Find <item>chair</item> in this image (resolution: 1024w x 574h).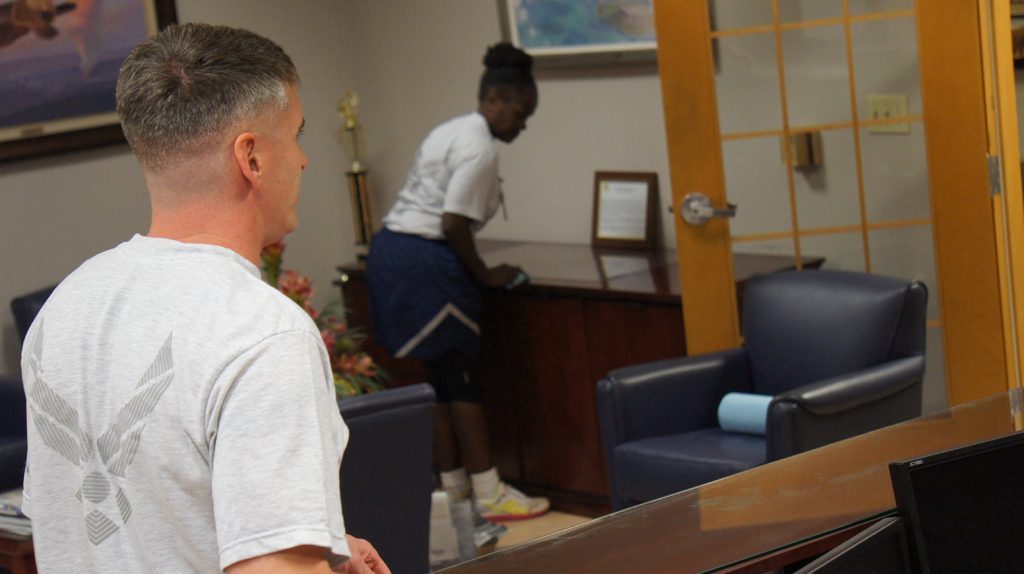
<box>0,378,31,498</box>.
